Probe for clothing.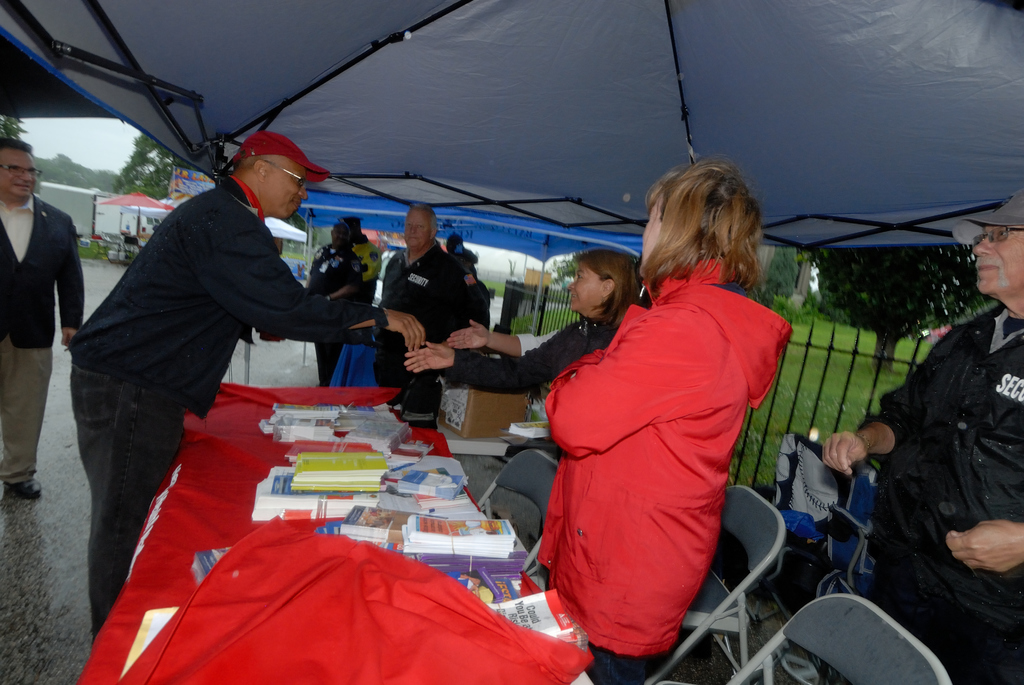
Probe result: Rect(309, 240, 364, 384).
